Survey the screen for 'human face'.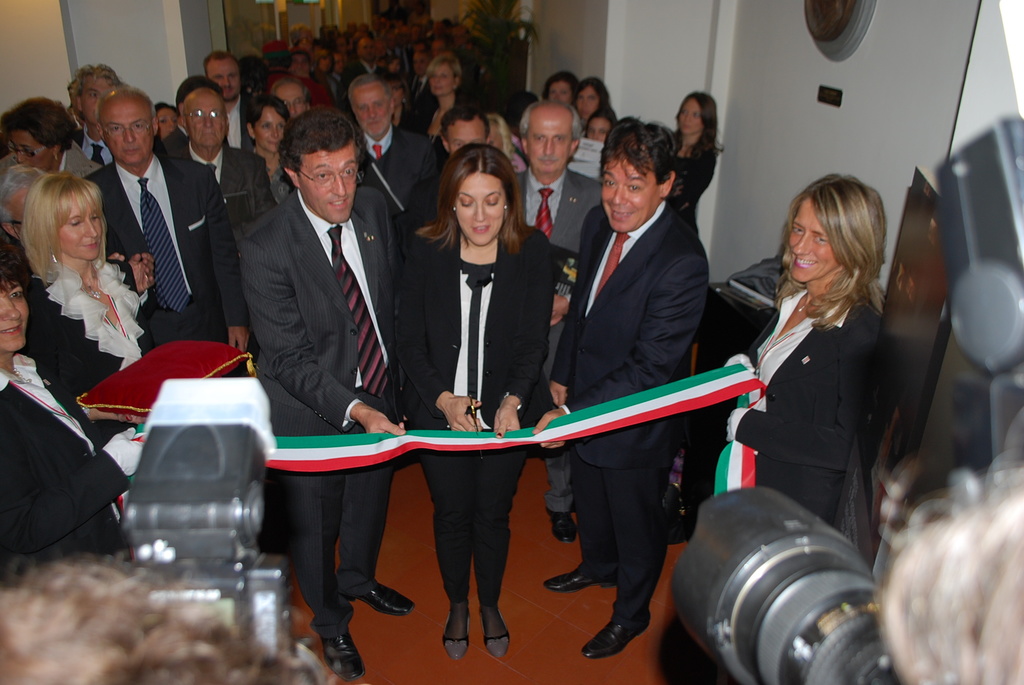
Survey found: 676 95 704 134.
